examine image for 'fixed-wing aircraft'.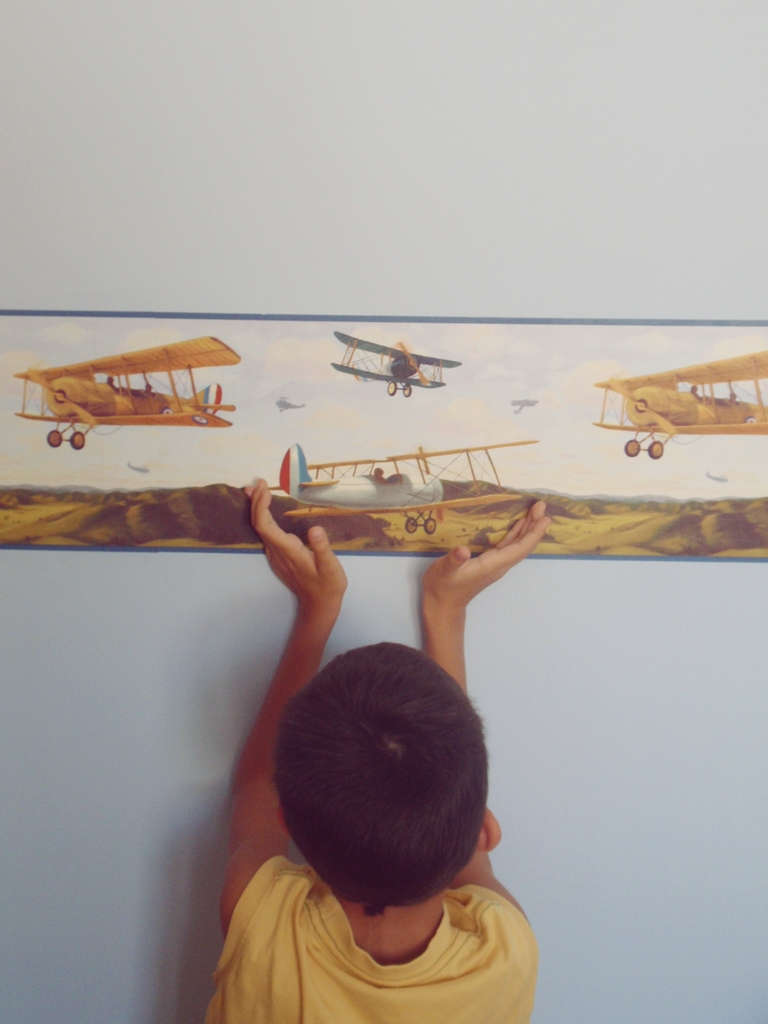
Examination result: 276 438 543 534.
